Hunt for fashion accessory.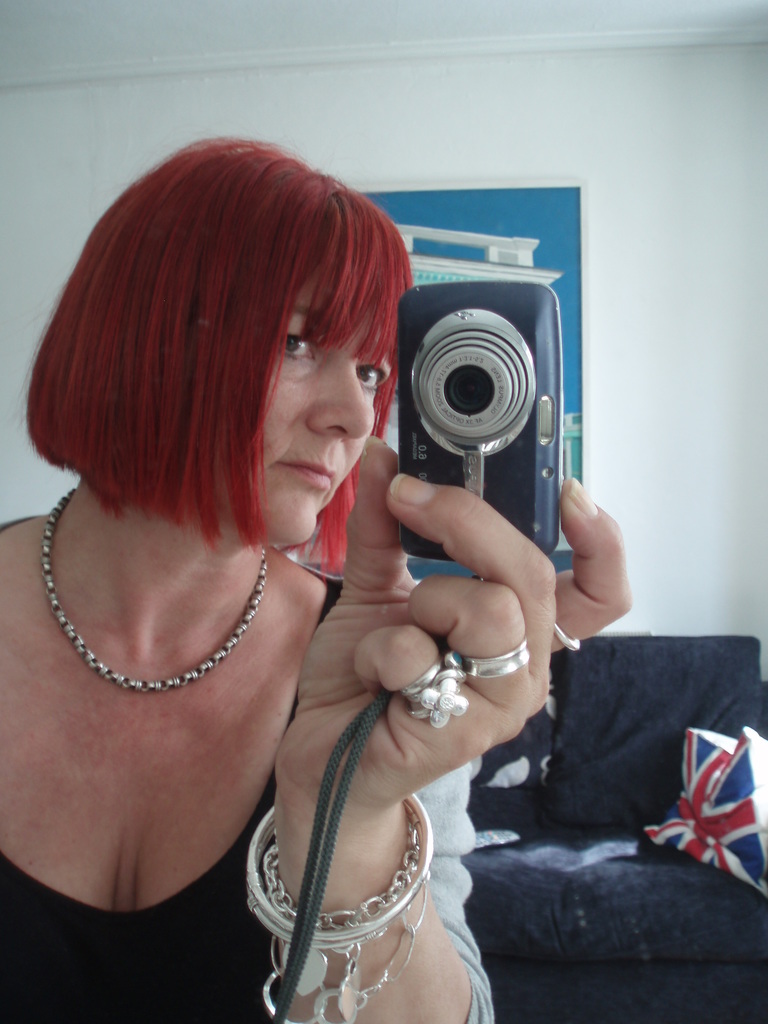
Hunted down at pyautogui.locateOnScreen(391, 653, 468, 731).
